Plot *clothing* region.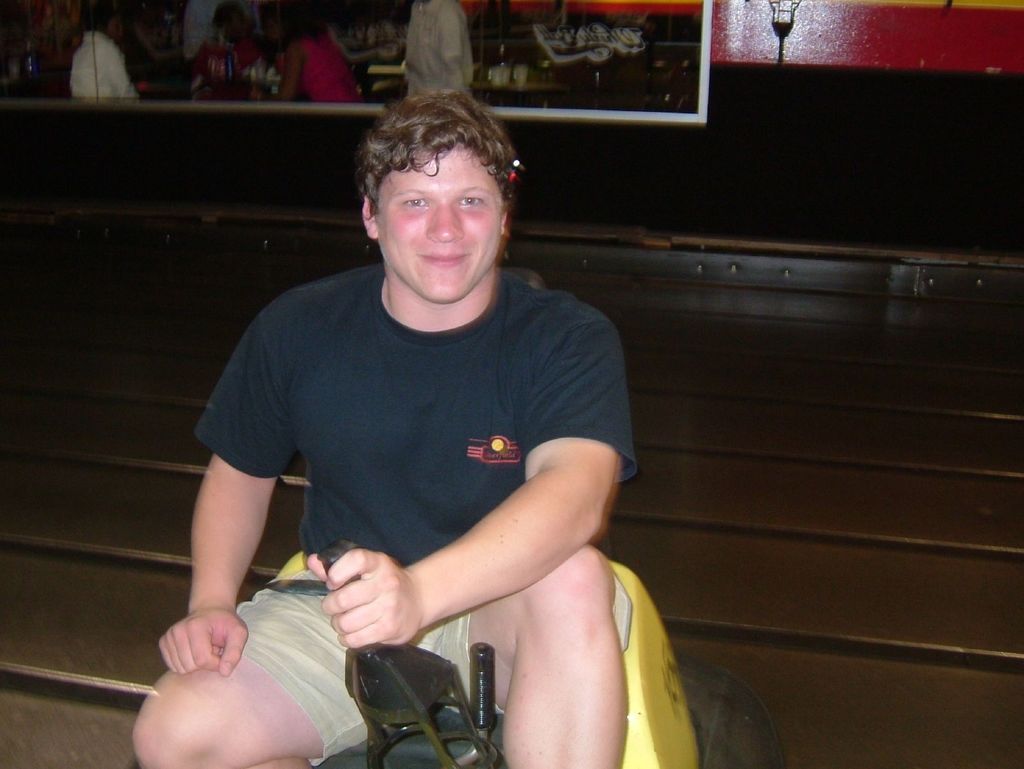
Plotted at box=[202, 215, 645, 724].
